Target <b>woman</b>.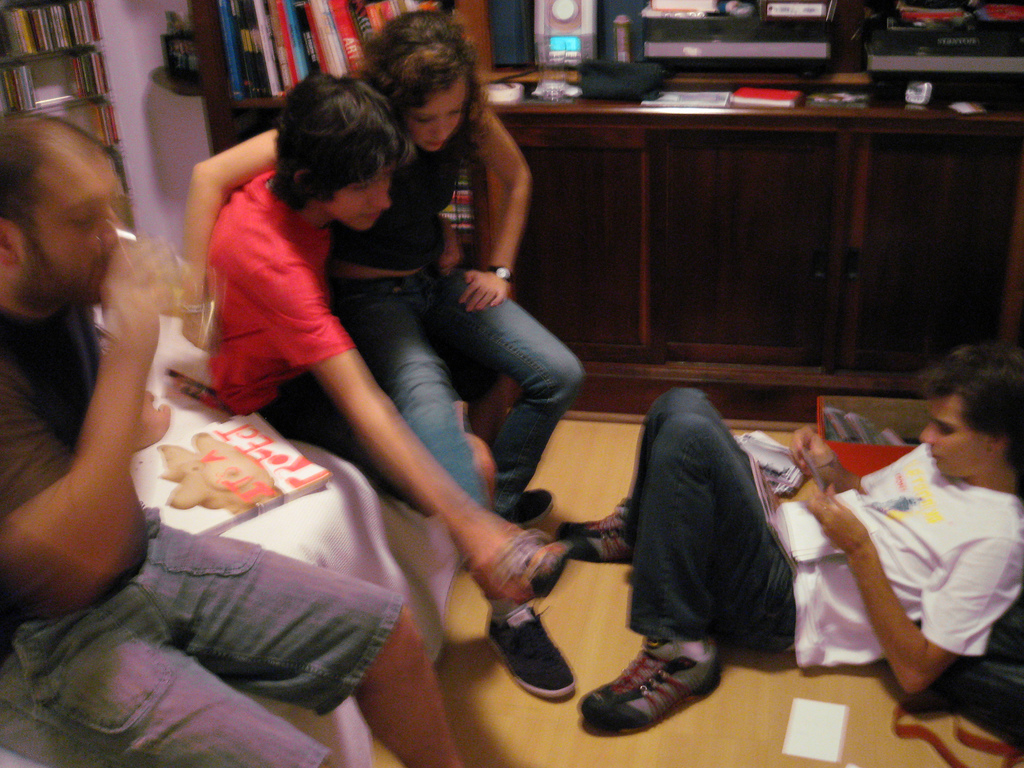
Target region: select_region(243, 41, 583, 689).
